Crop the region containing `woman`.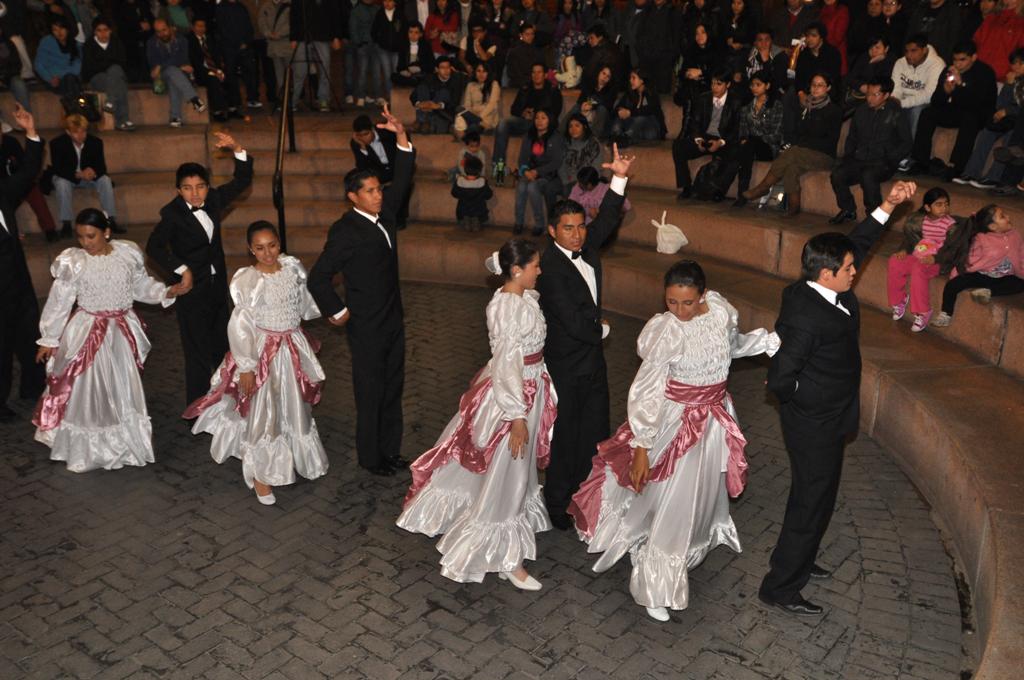
Crop region: select_region(178, 217, 327, 508).
